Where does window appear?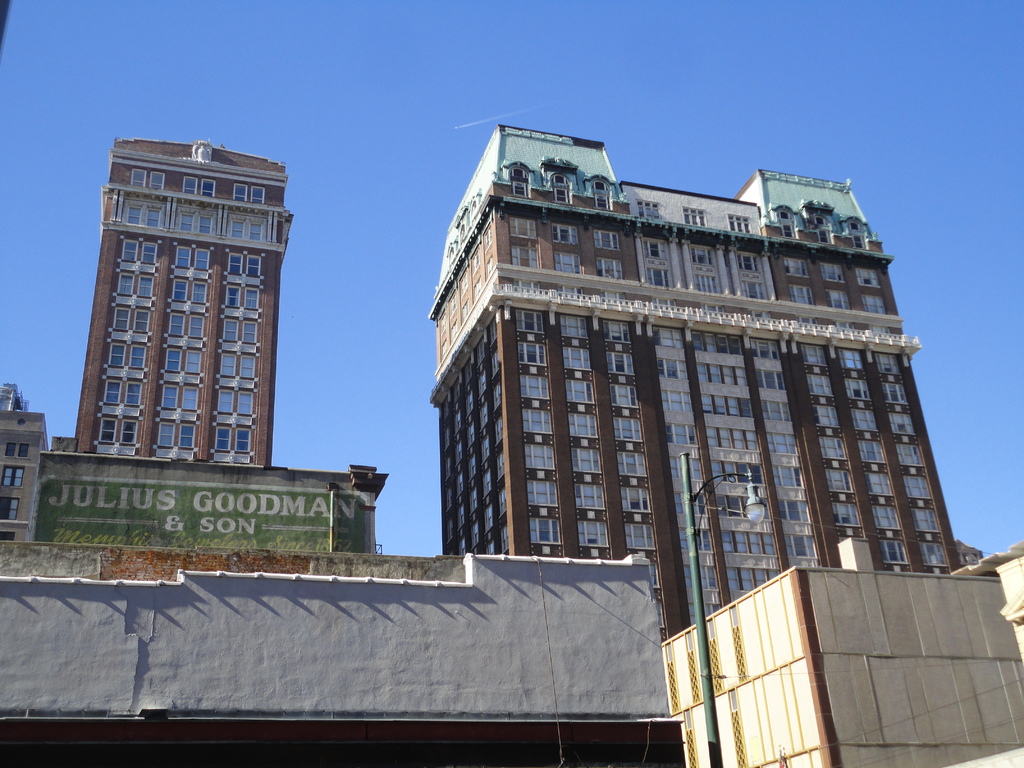
Appears at bbox=[657, 358, 689, 380].
